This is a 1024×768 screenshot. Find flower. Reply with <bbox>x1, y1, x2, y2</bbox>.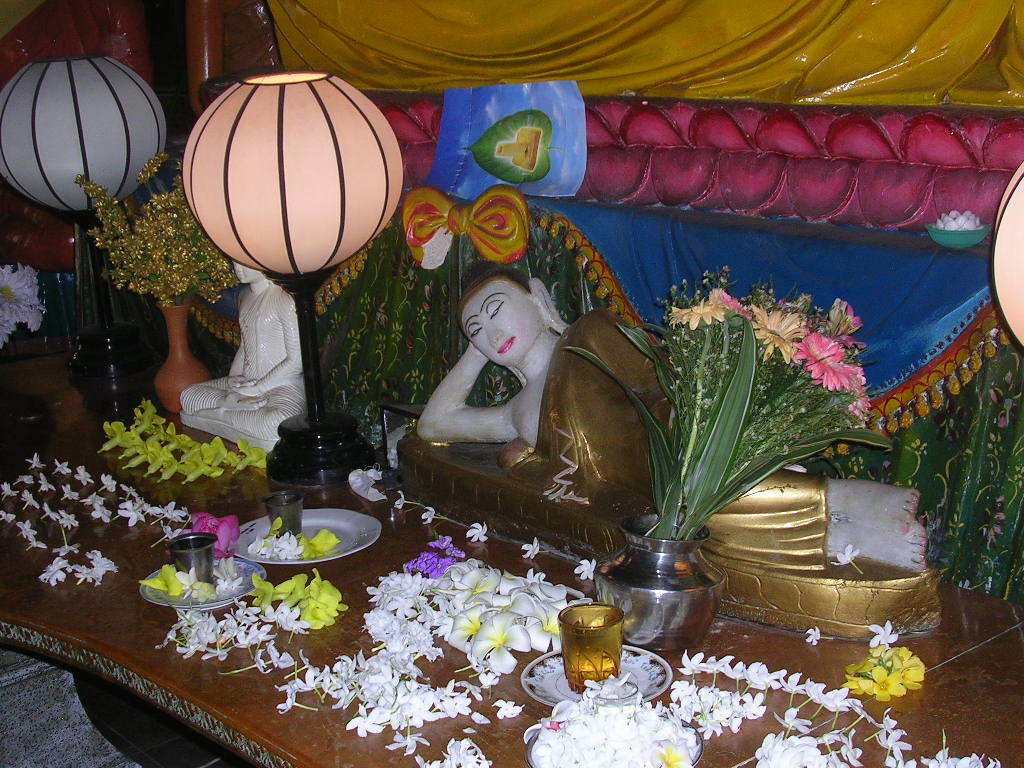
<bbox>59, 484, 76, 500</bbox>.
